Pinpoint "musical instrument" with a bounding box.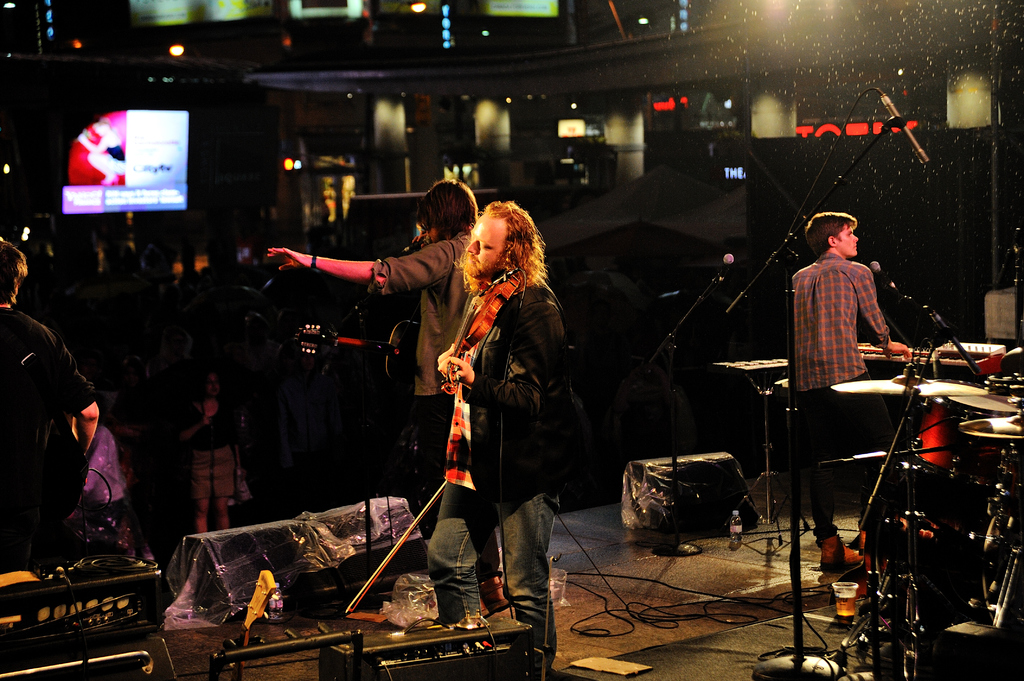
(289,308,429,389).
